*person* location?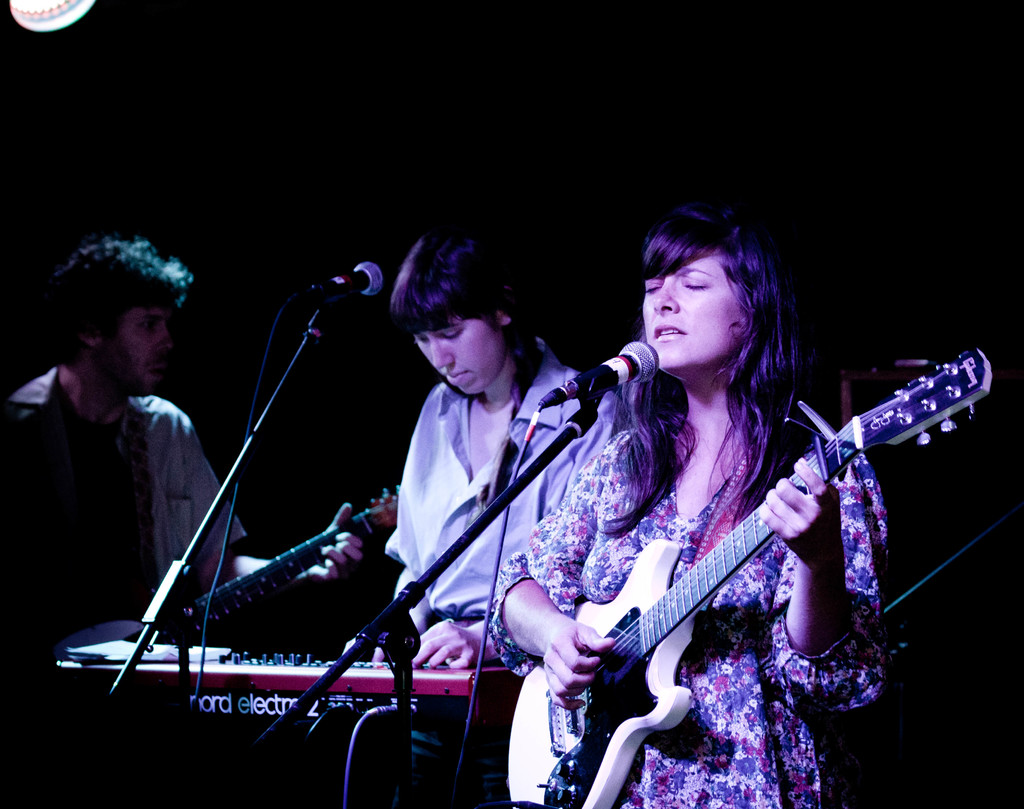
bbox=[49, 243, 325, 724]
